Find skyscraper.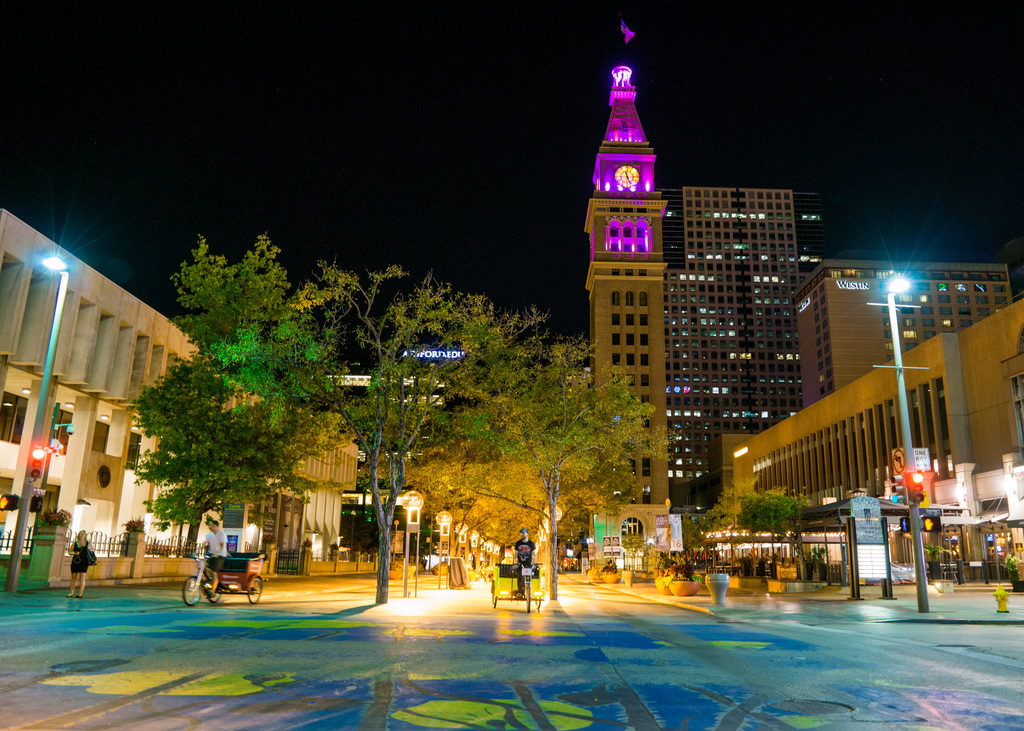
pyautogui.locateOnScreen(787, 257, 1015, 407).
